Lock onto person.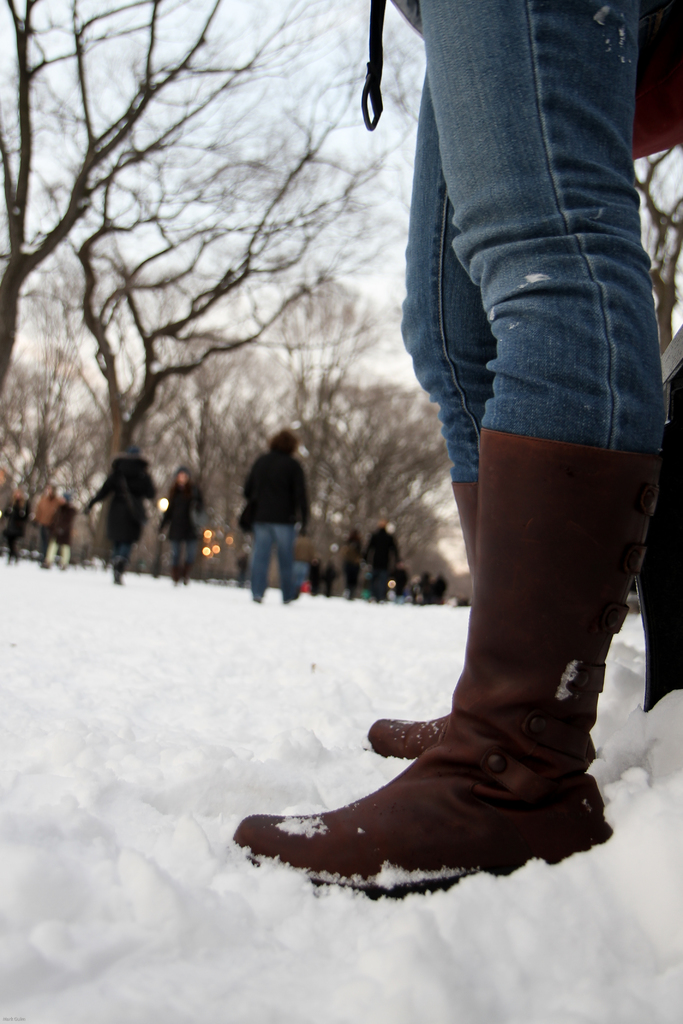
Locked: [27, 488, 76, 570].
